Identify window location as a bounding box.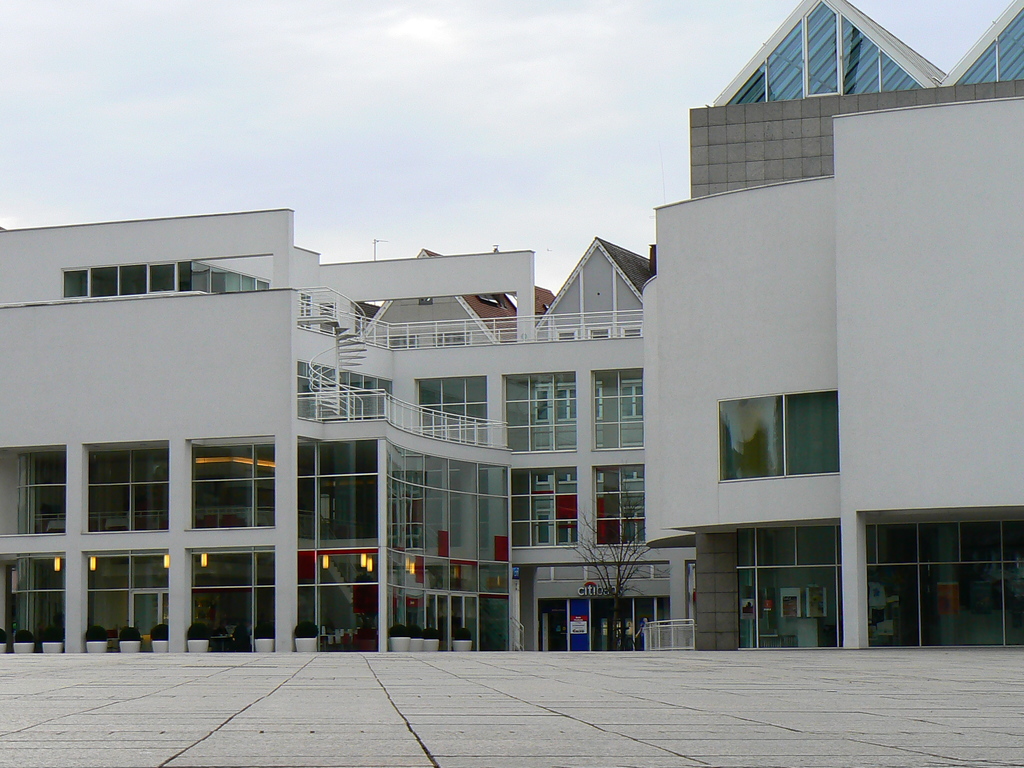
[left=433, top=331, right=470, bottom=344].
